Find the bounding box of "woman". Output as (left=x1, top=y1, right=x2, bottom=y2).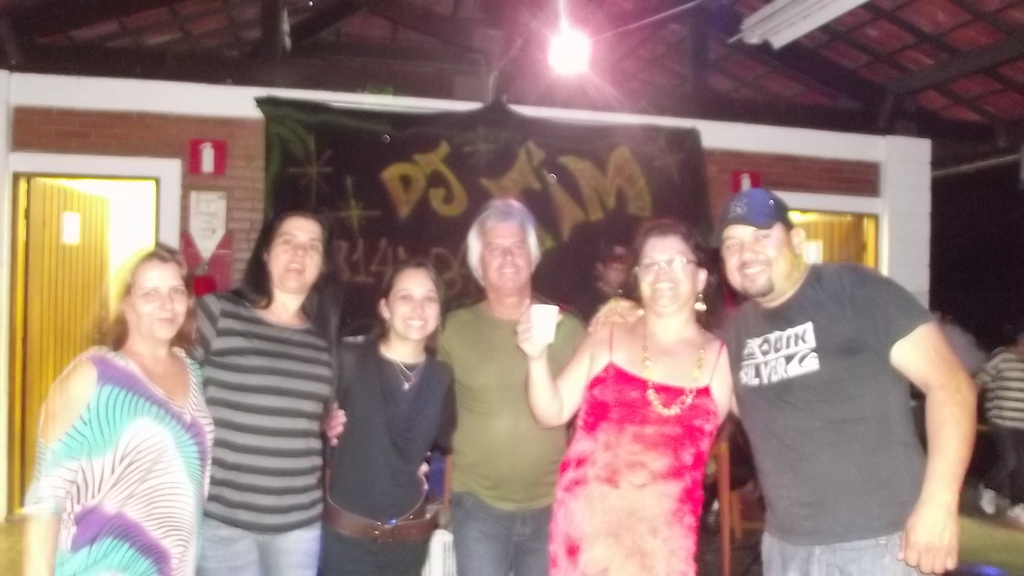
(left=319, top=260, right=456, bottom=575).
